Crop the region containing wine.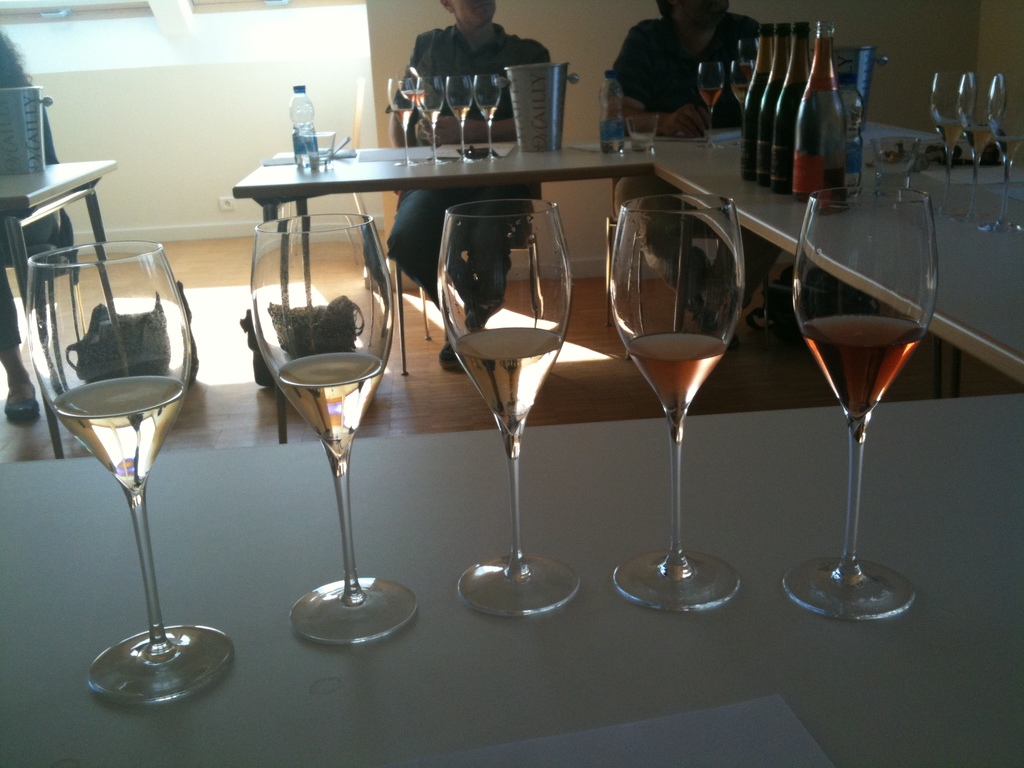
Crop region: Rect(939, 118, 959, 150).
